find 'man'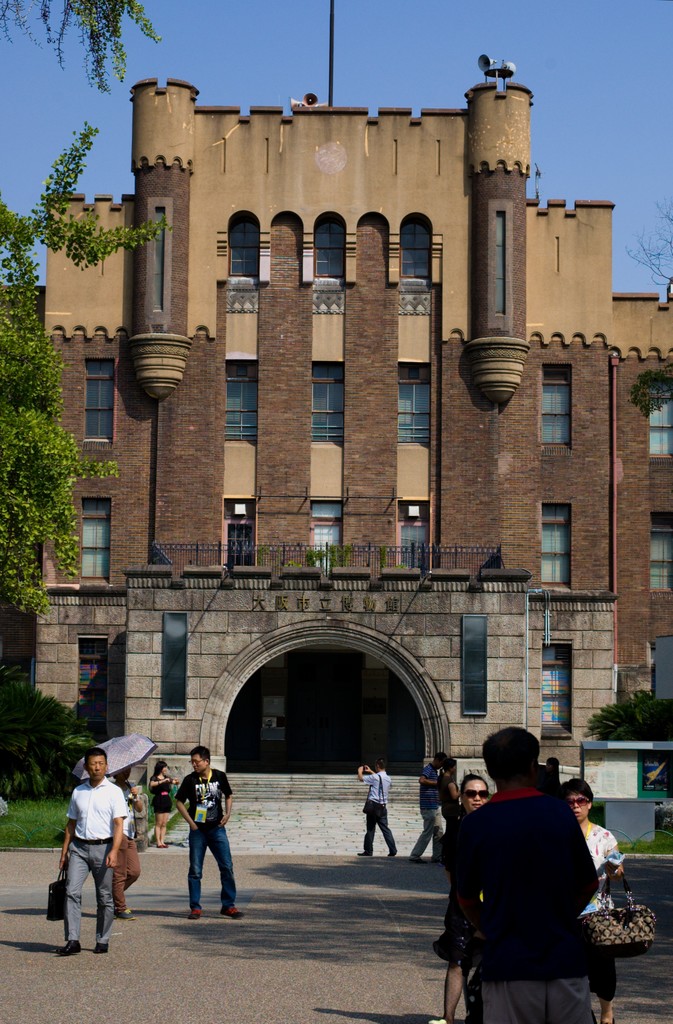
crop(58, 749, 129, 957)
